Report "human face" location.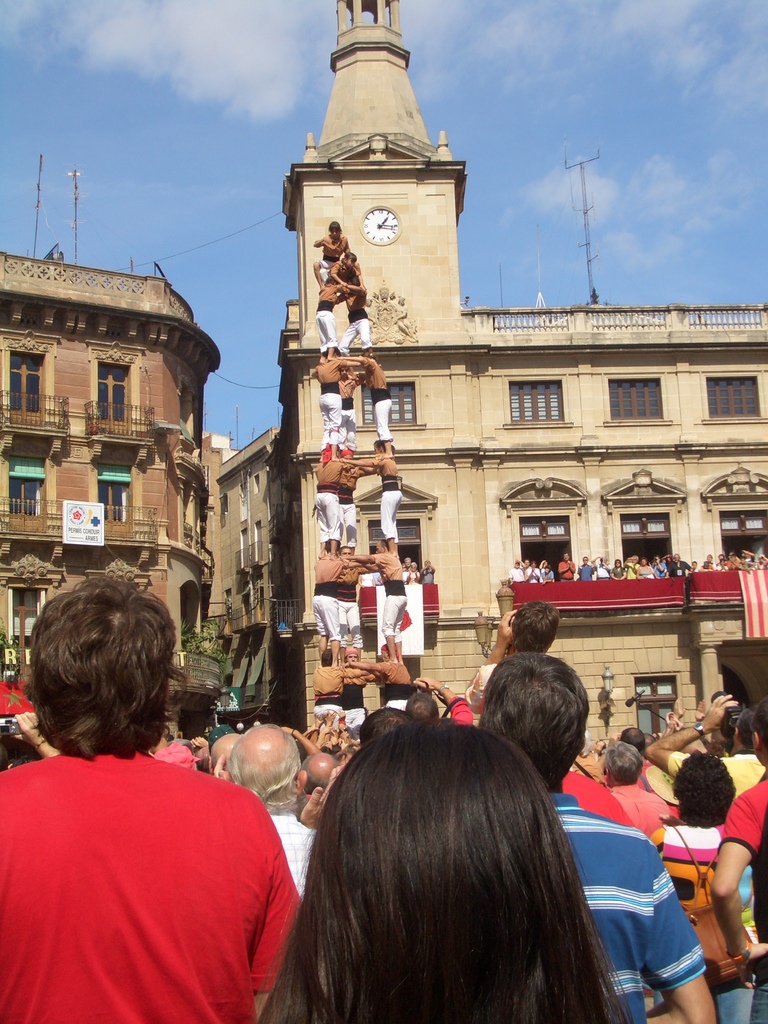
Report: bbox=(348, 259, 356, 267).
